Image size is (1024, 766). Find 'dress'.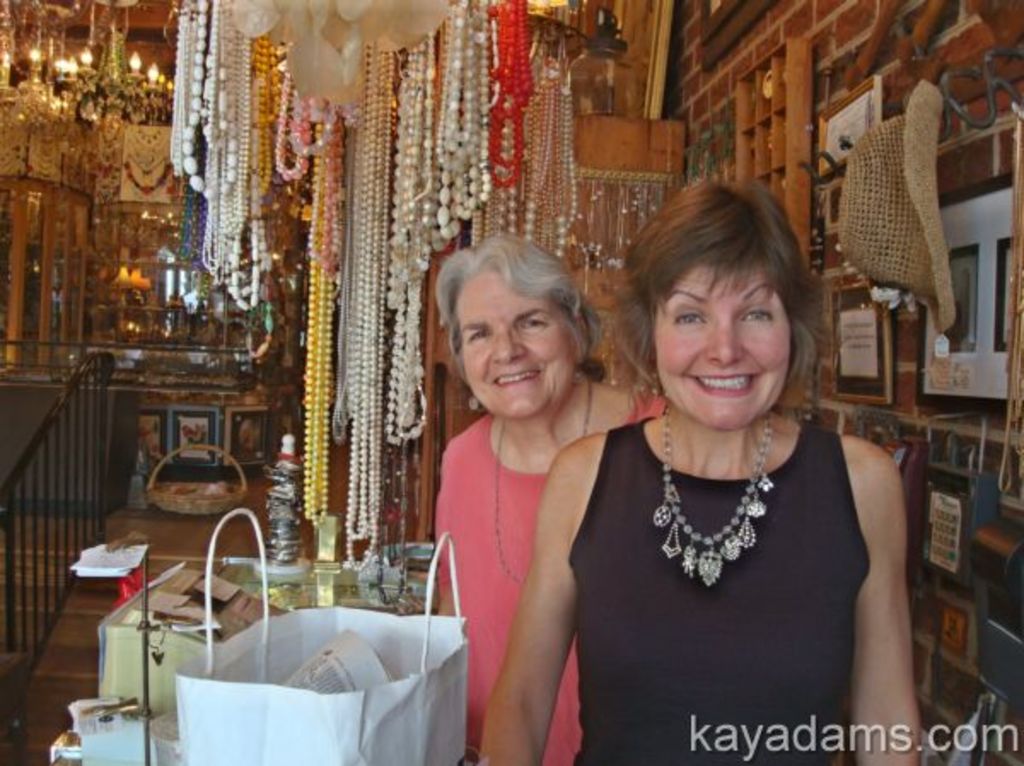
<bbox>447, 379, 597, 723</bbox>.
